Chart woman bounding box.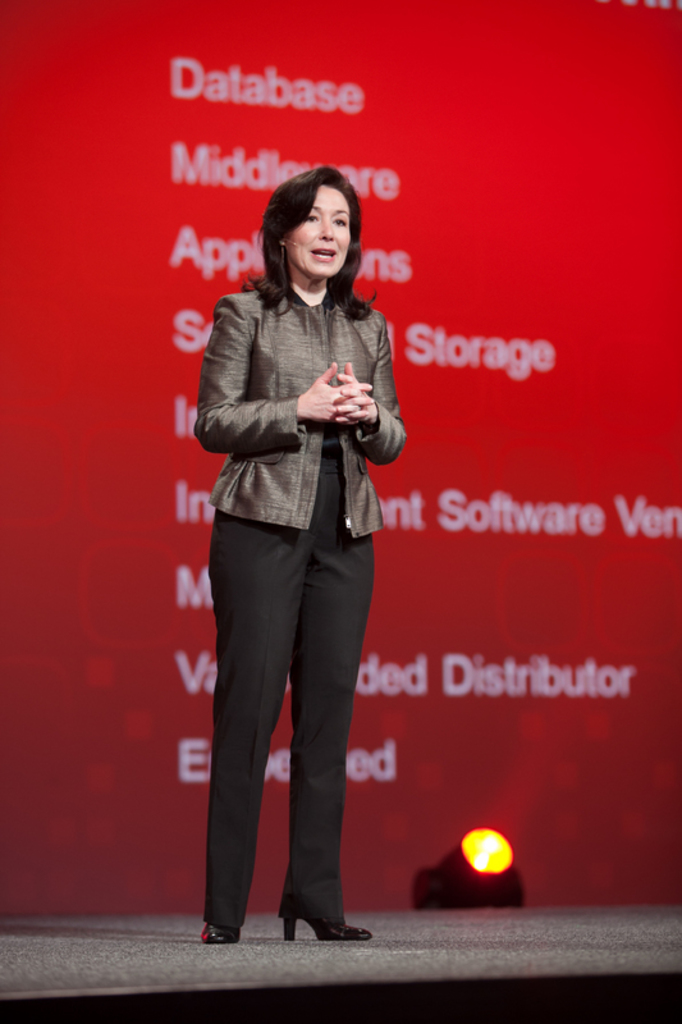
Charted: x1=179 y1=147 x2=397 y2=989.
